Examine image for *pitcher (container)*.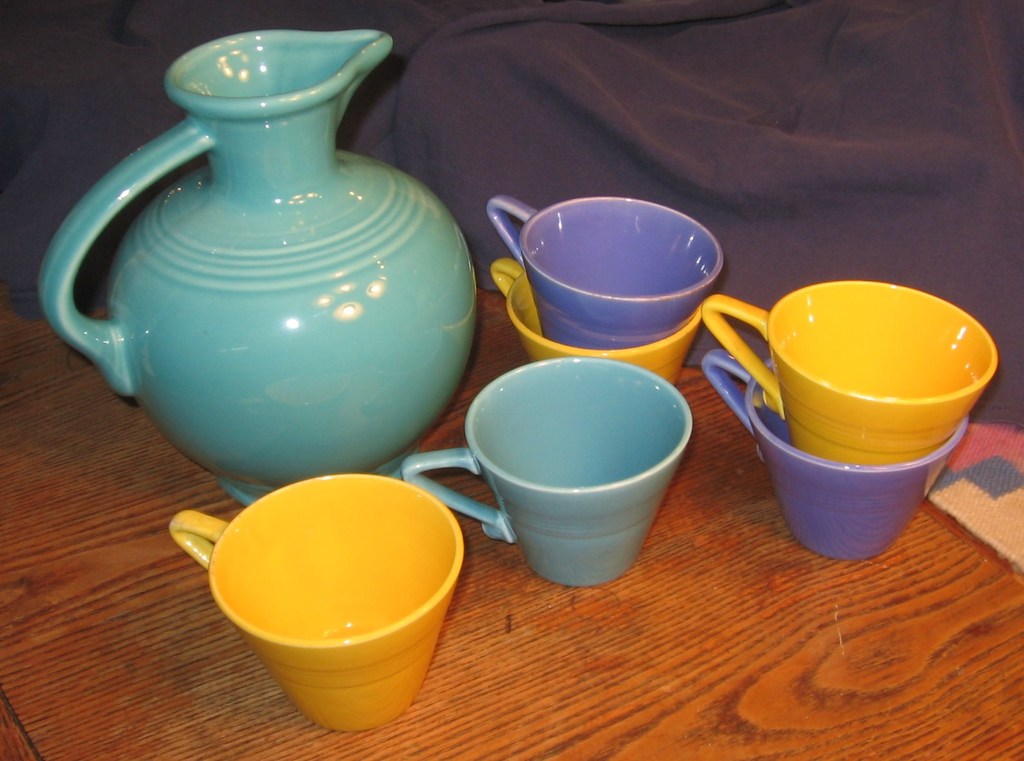
Examination result: <bbox>34, 29, 475, 508</bbox>.
